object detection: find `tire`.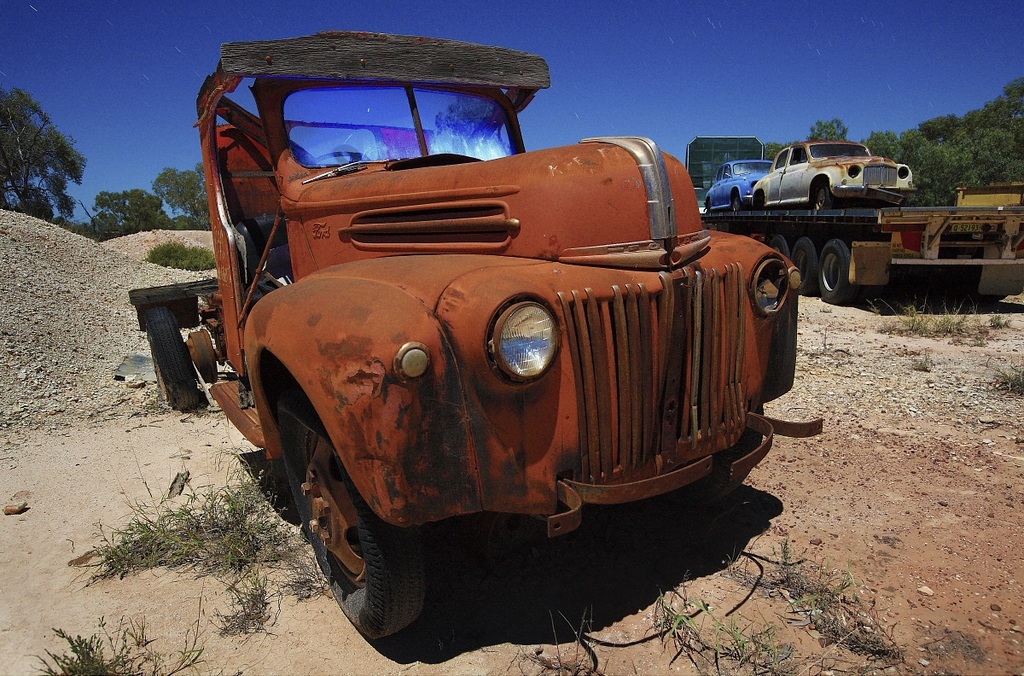
box=[137, 312, 207, 408].
